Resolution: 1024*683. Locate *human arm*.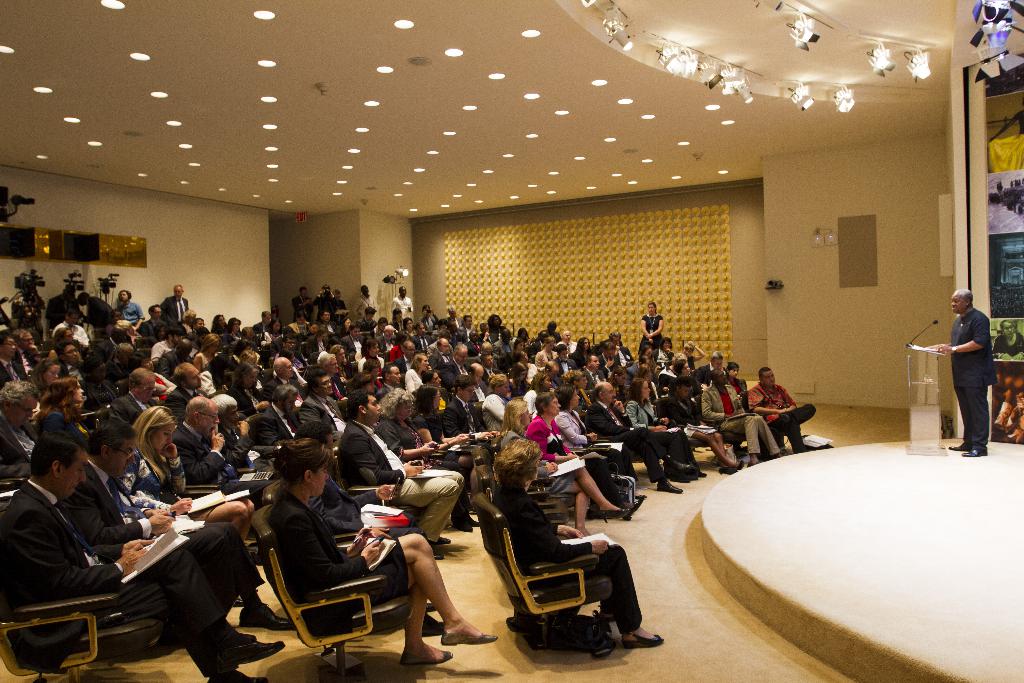
<bbox>237, 424, 278, 446</bbox>.
